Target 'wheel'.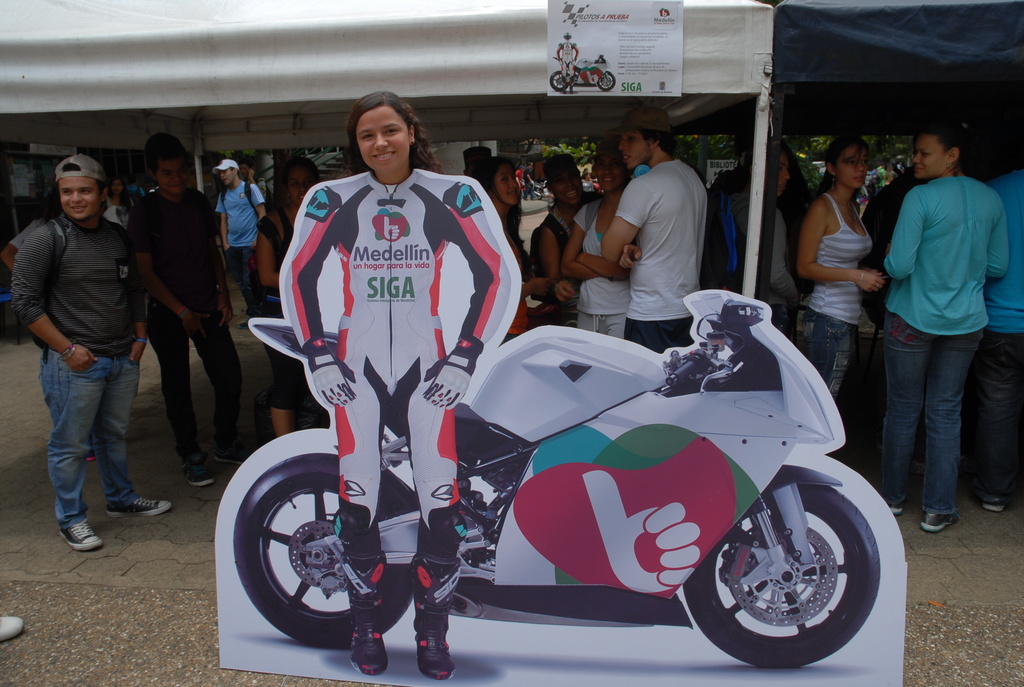
Target region: region(693, 484, 883, 659).
